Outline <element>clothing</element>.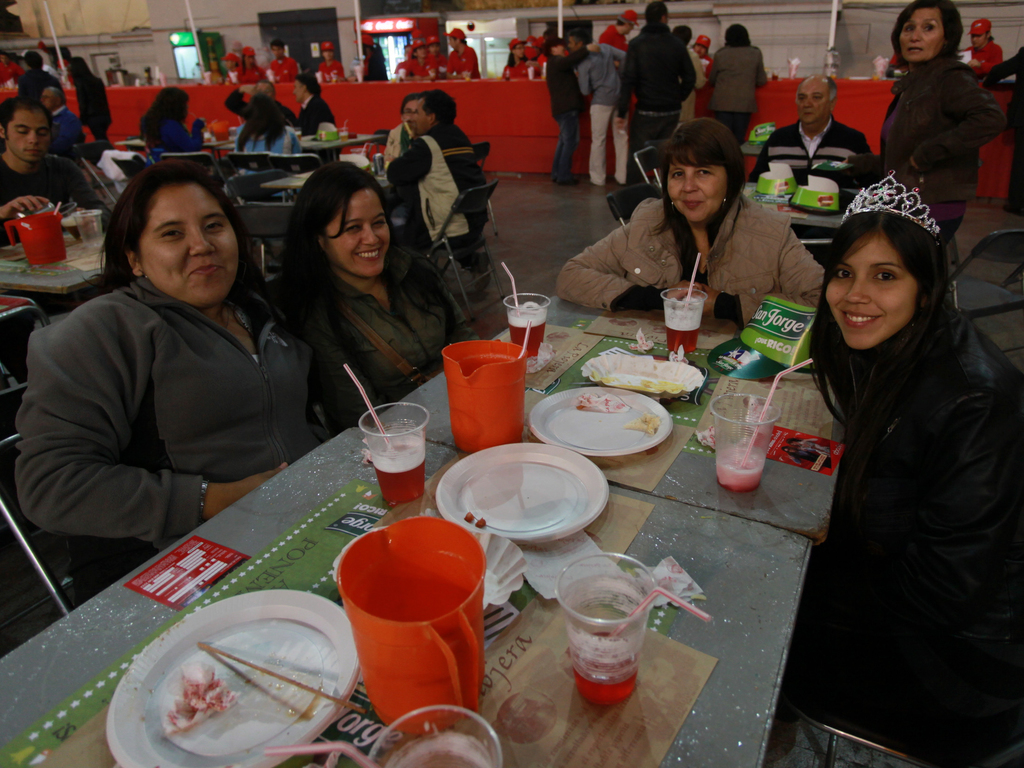
Outline: [556, 198, 827, 319].
